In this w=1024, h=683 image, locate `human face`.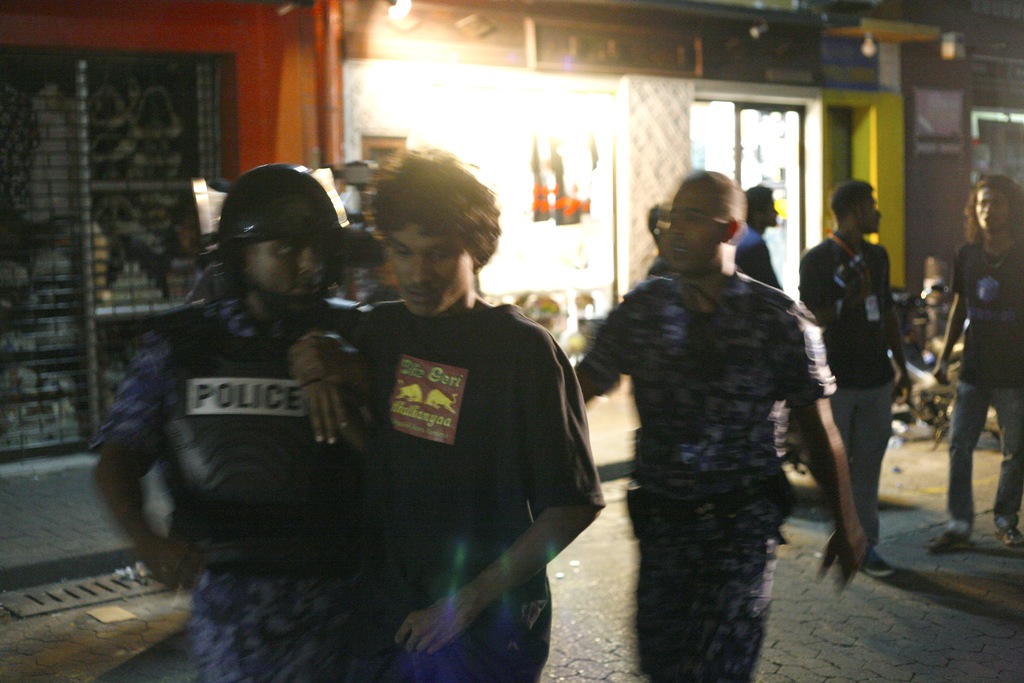
Bounding box: [x1=390, y1=226, x2=470, y2=320].
